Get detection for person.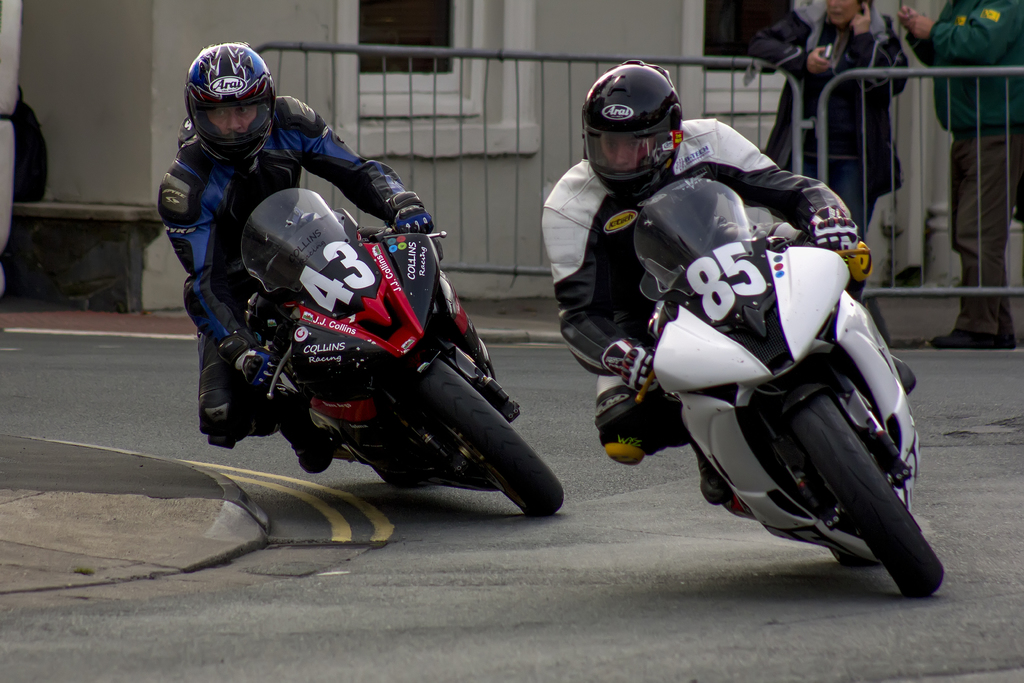
Detection: {"x1": 899, "y1": 0, "x2": 1023, "y2": 340}.
